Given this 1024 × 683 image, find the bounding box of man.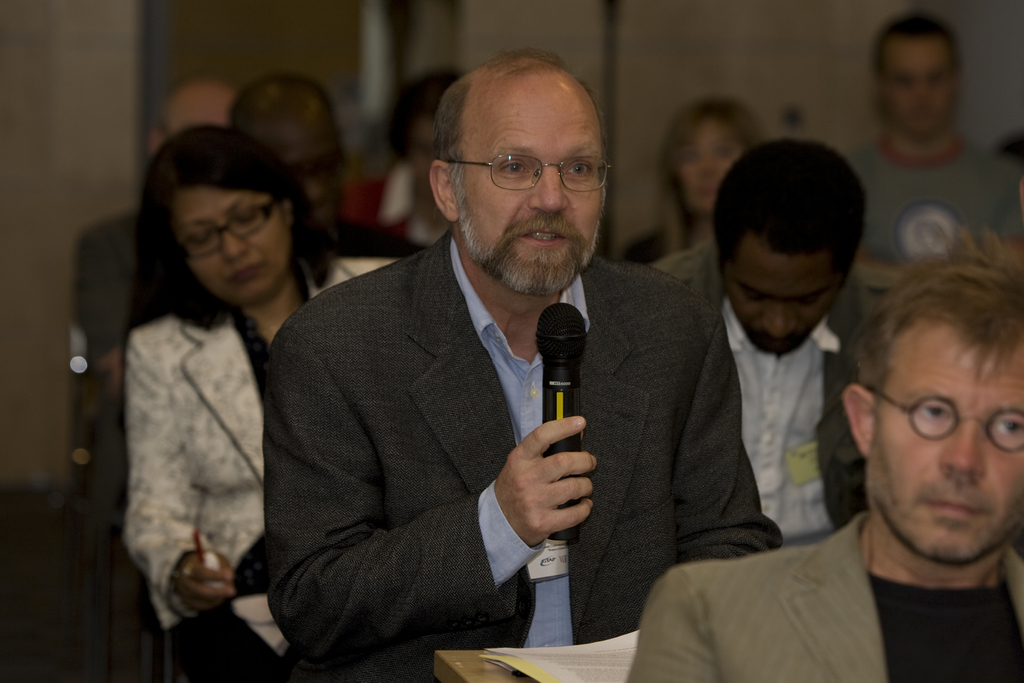
Rect(653, 136, 905, 547).
